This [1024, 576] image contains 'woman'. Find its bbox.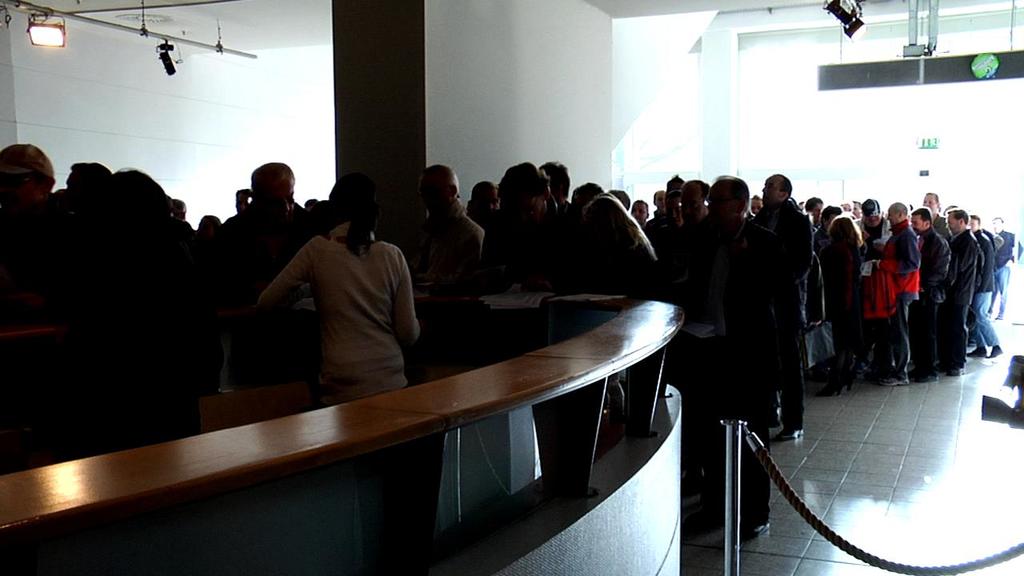
(814, 210, 859, 394).
